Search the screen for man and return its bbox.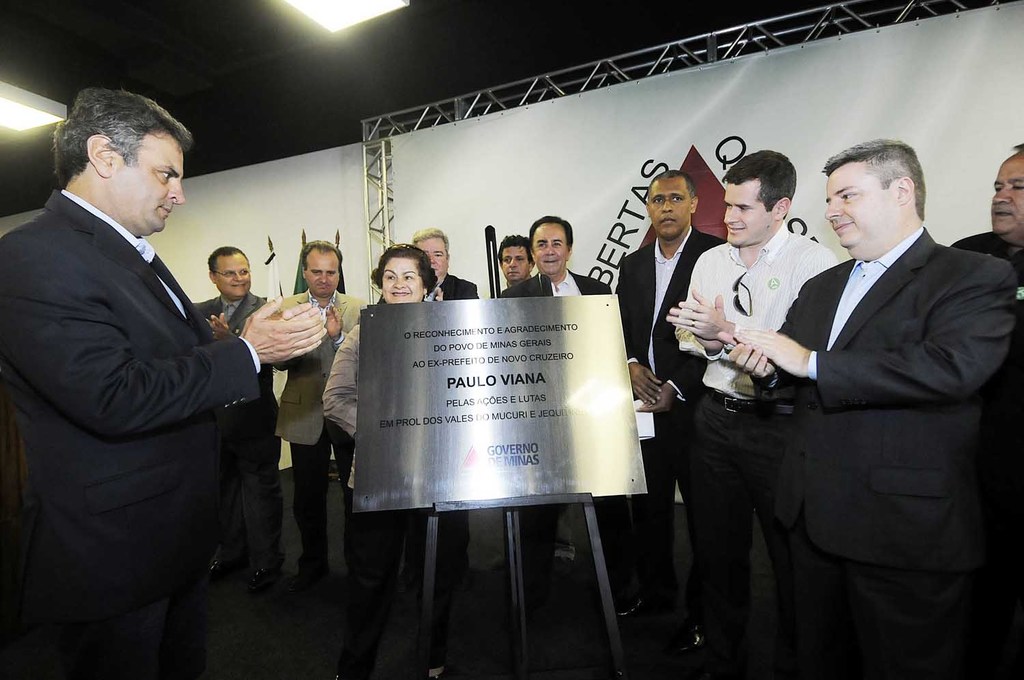
Found: bbox=[484, 234, 578, 568].
